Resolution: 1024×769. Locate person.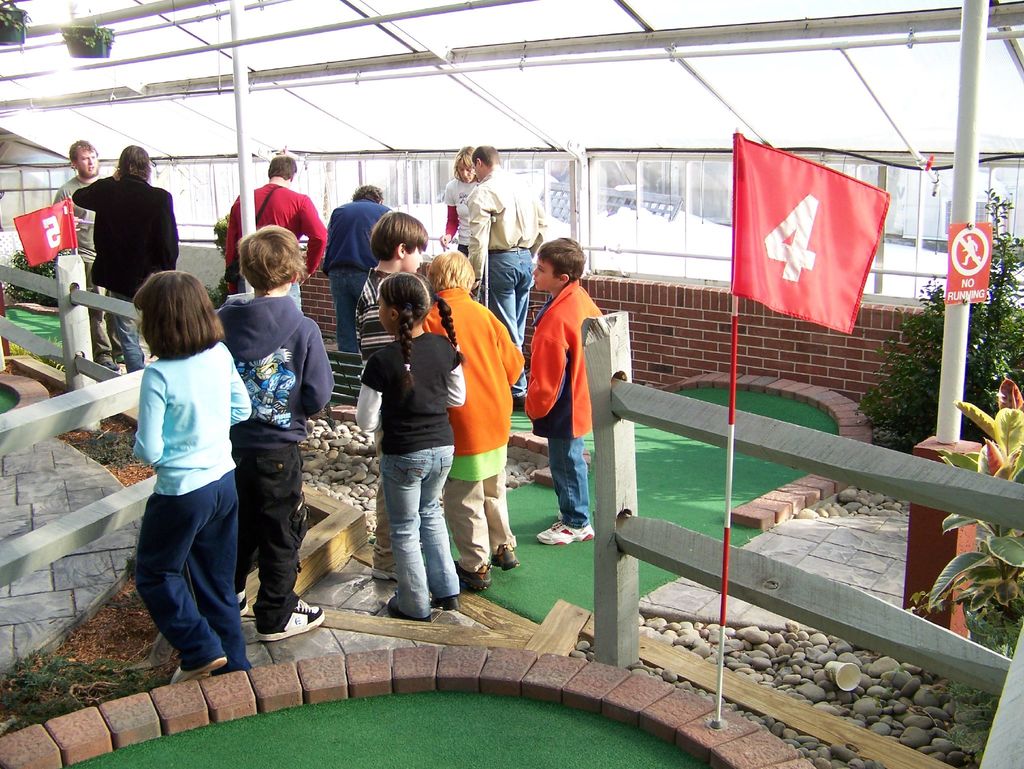
[214,223,338,635].
